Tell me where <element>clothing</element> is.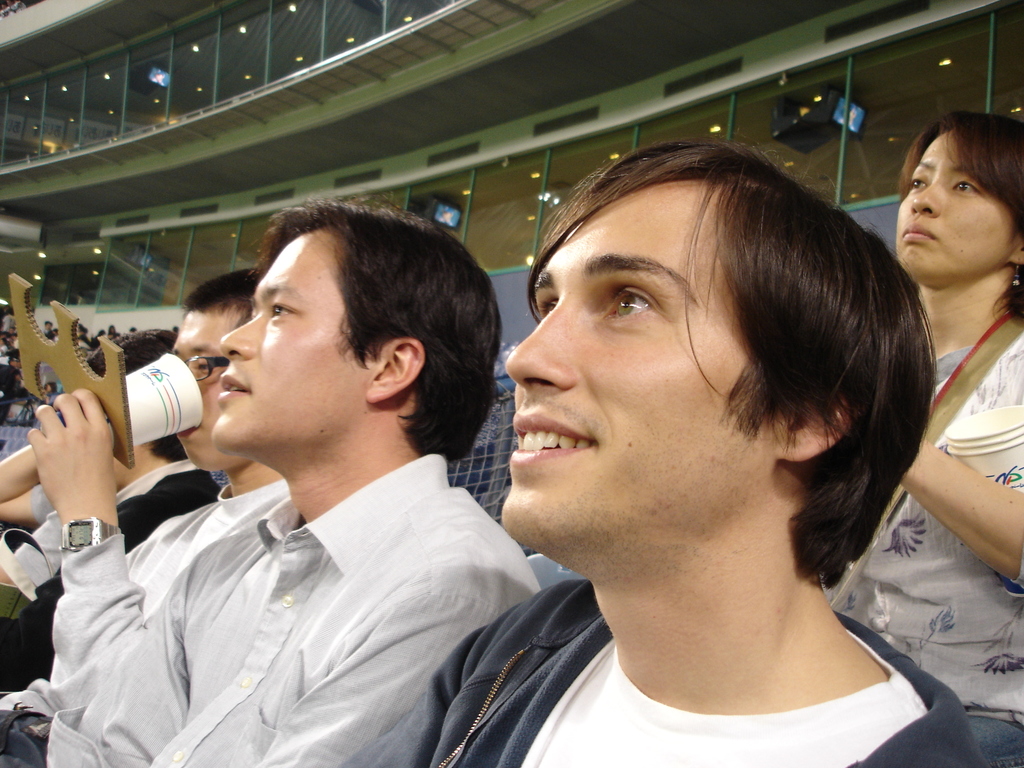
<element>clothing</element> is at crop(821, 305, 1023, 767).
